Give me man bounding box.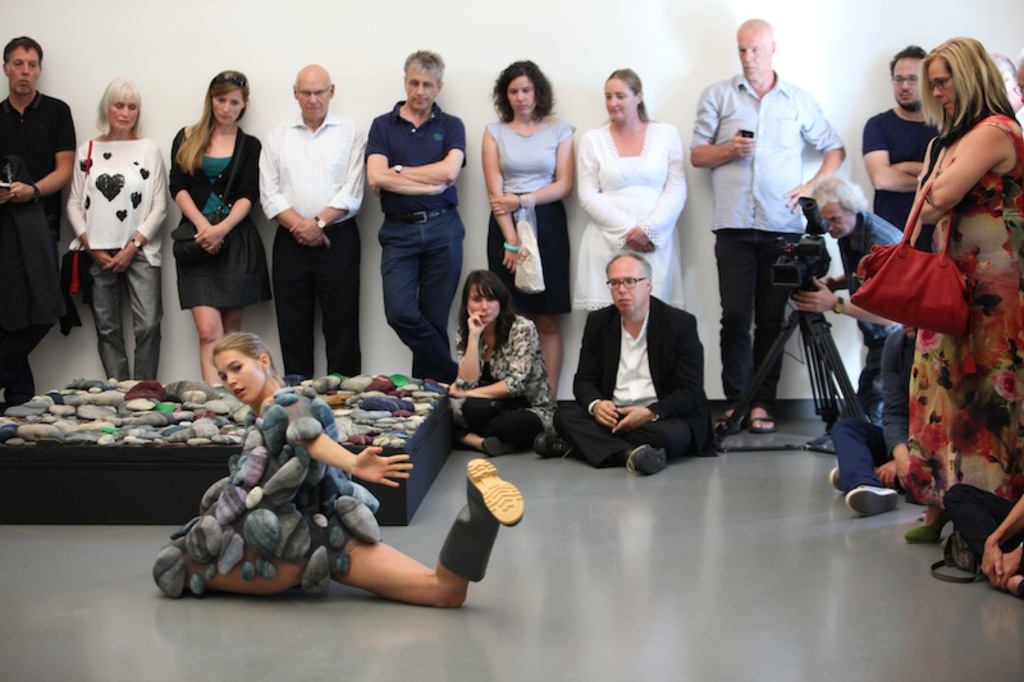
(371,44,460,386).
